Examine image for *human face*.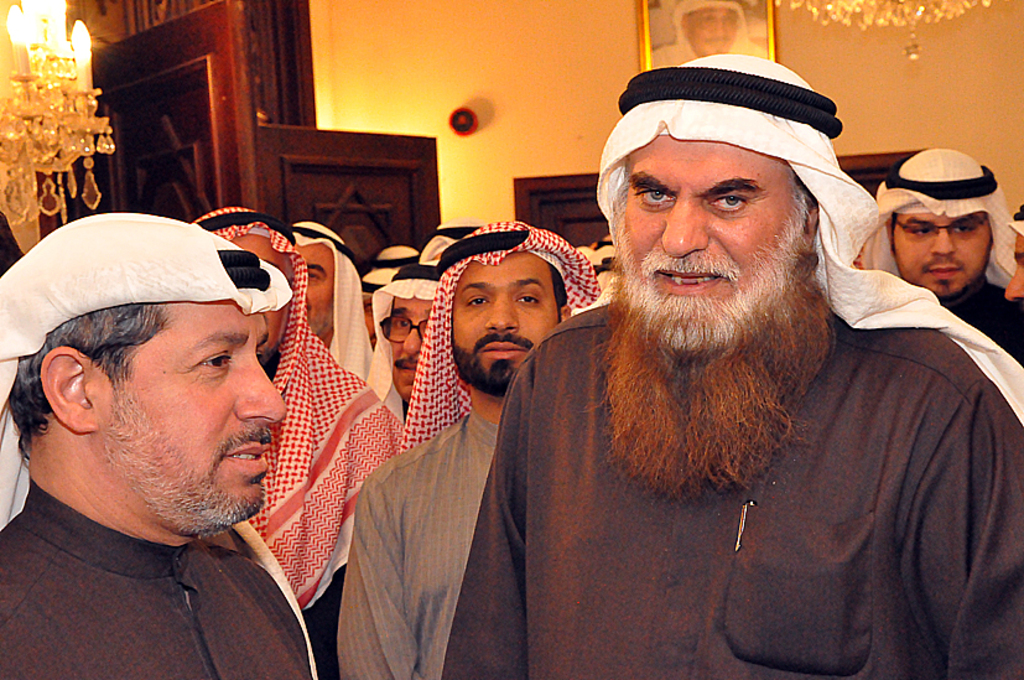
Examination result: pyautogui.locateOnScreen(386, 297, 435, 393).
